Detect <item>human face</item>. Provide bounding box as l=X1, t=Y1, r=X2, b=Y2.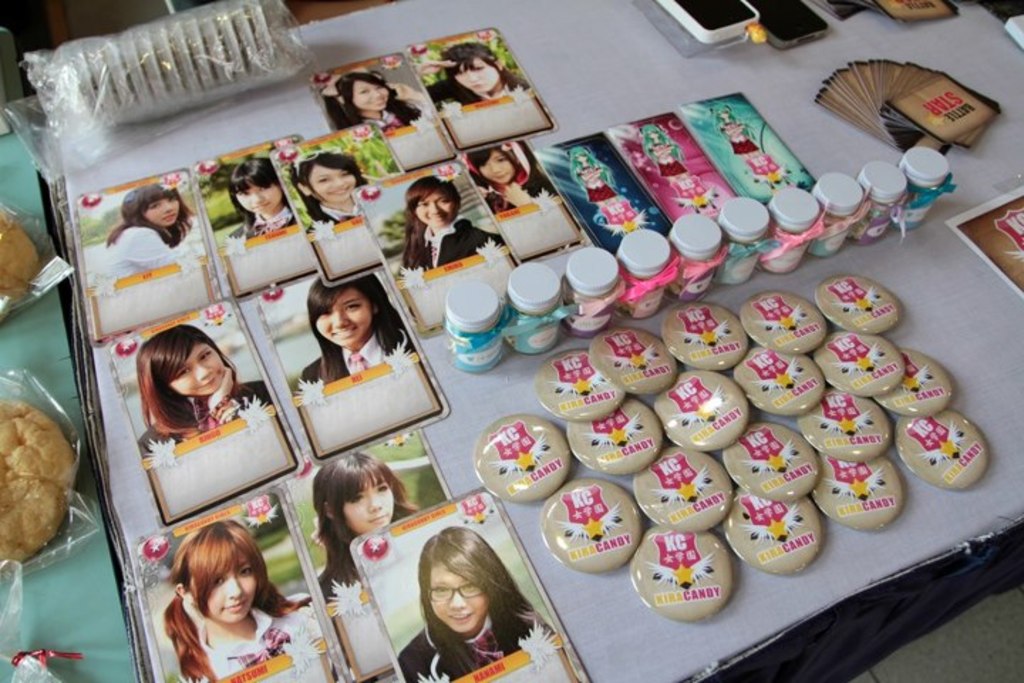
l=299, t=166, r=361, b=208.
